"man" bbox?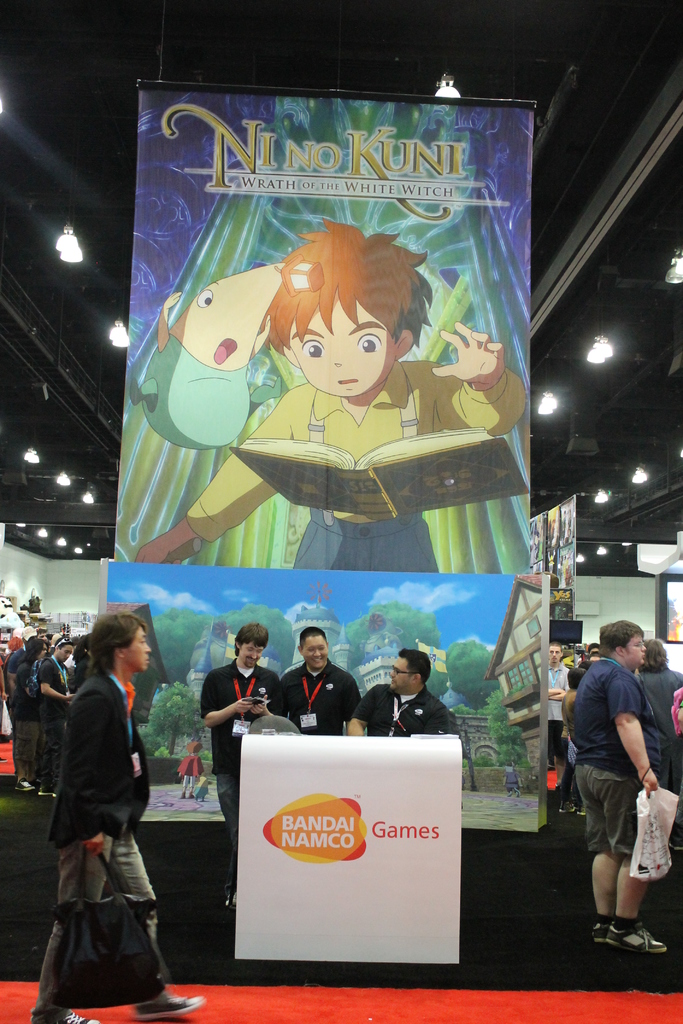
34,636,74,806
